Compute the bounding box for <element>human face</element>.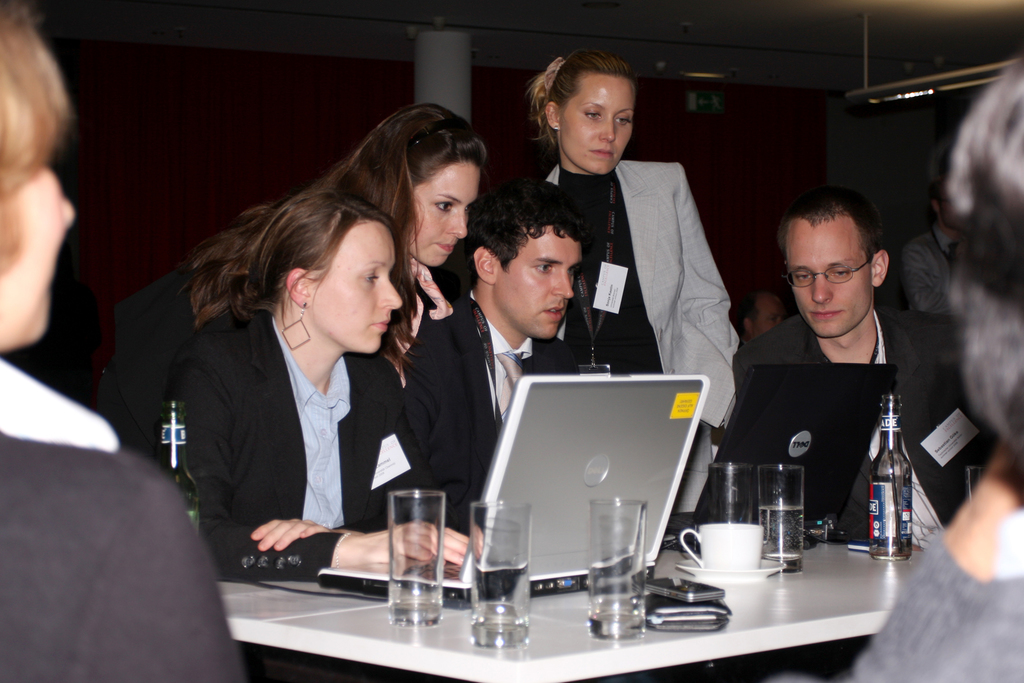
(x1=408, y1=160, x2=480, y2=269).
